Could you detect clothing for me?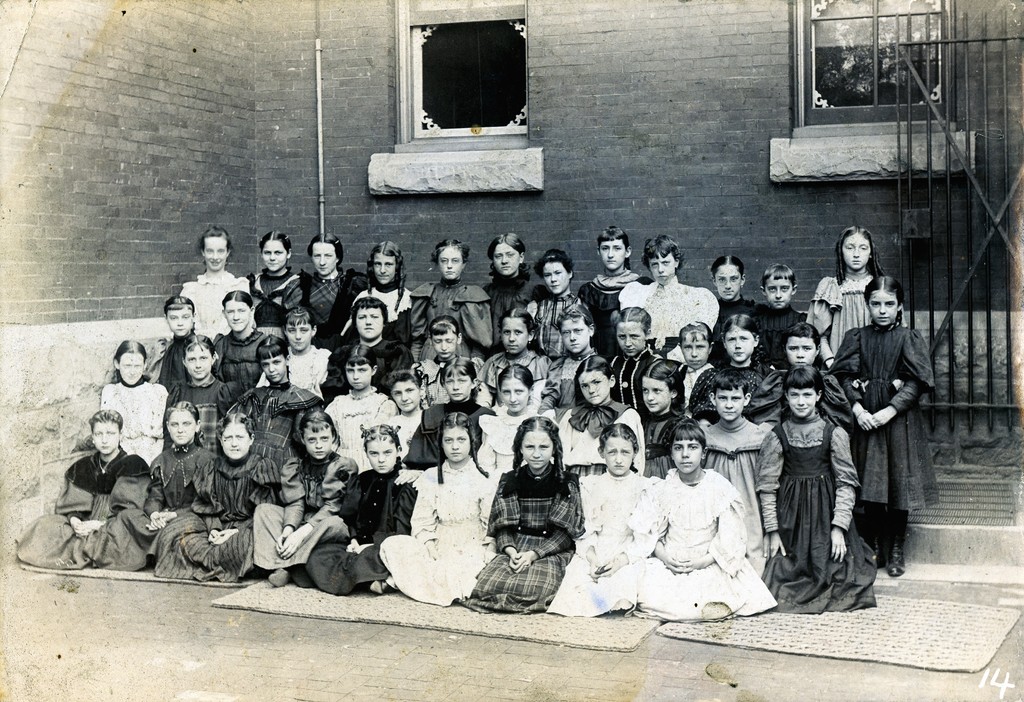
Detection result: (548, 466, 655, 615).
